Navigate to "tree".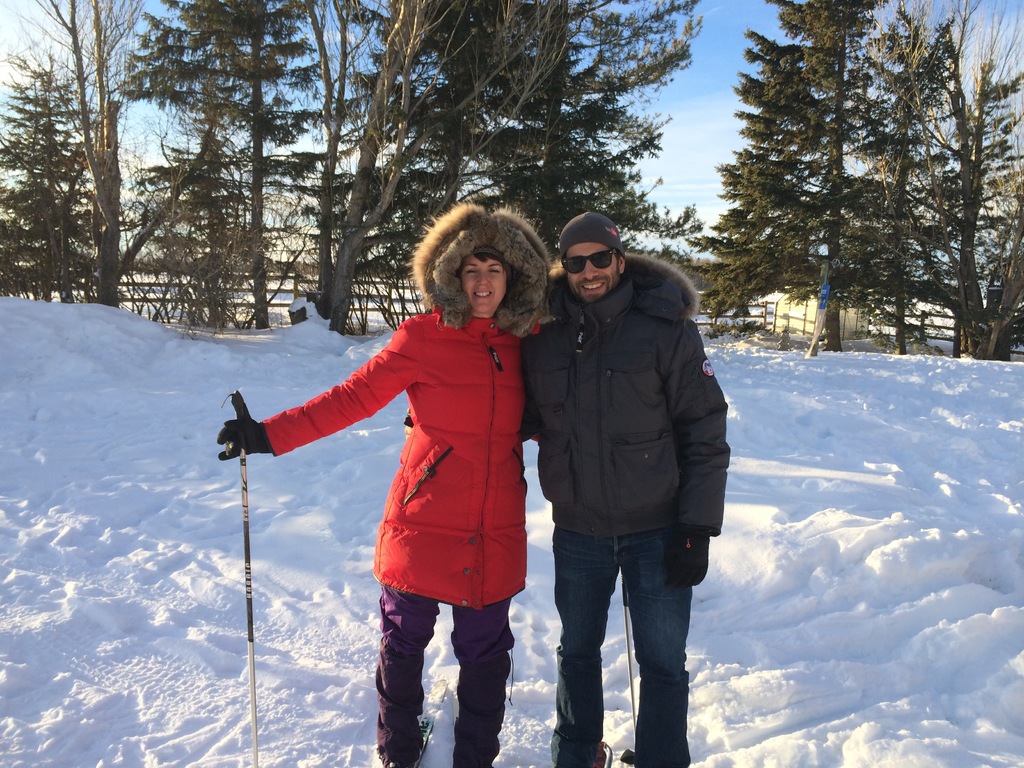
Navigation target: detection(117, 0, 415, 325).
